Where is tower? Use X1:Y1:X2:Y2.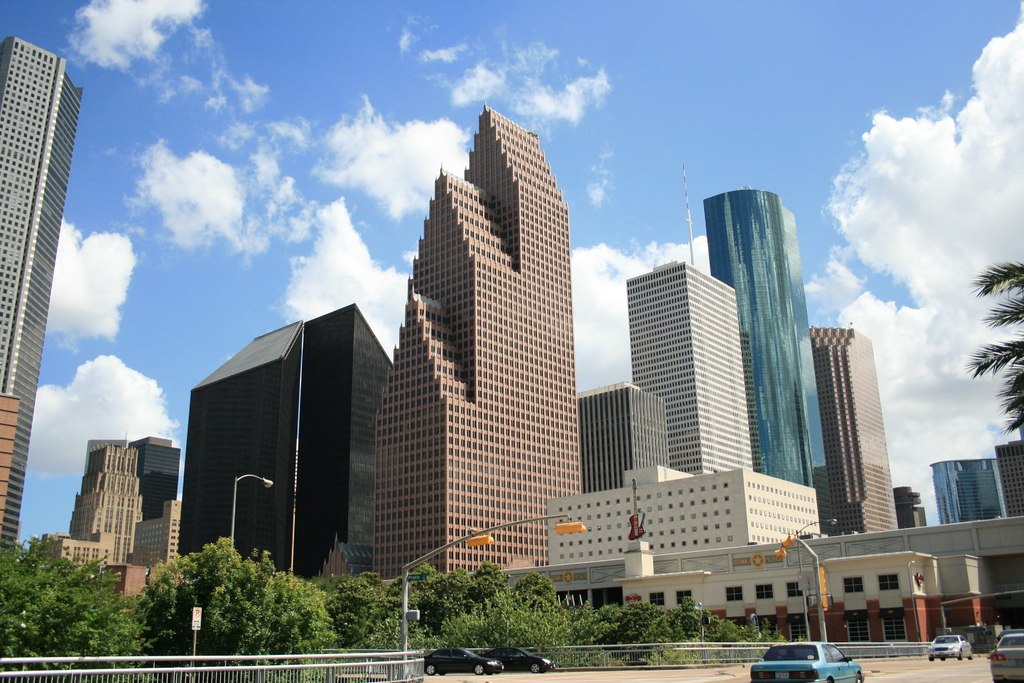
929:458:1004:522.
